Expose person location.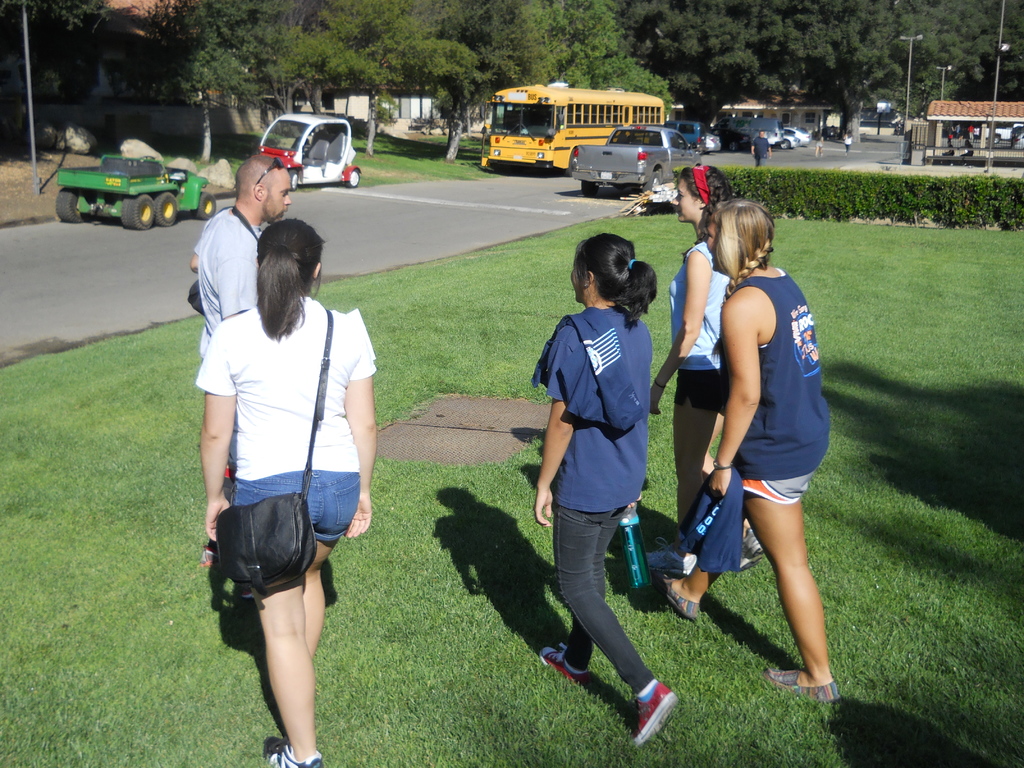
Exposed at l=648, t=164, r=765, b=573.
